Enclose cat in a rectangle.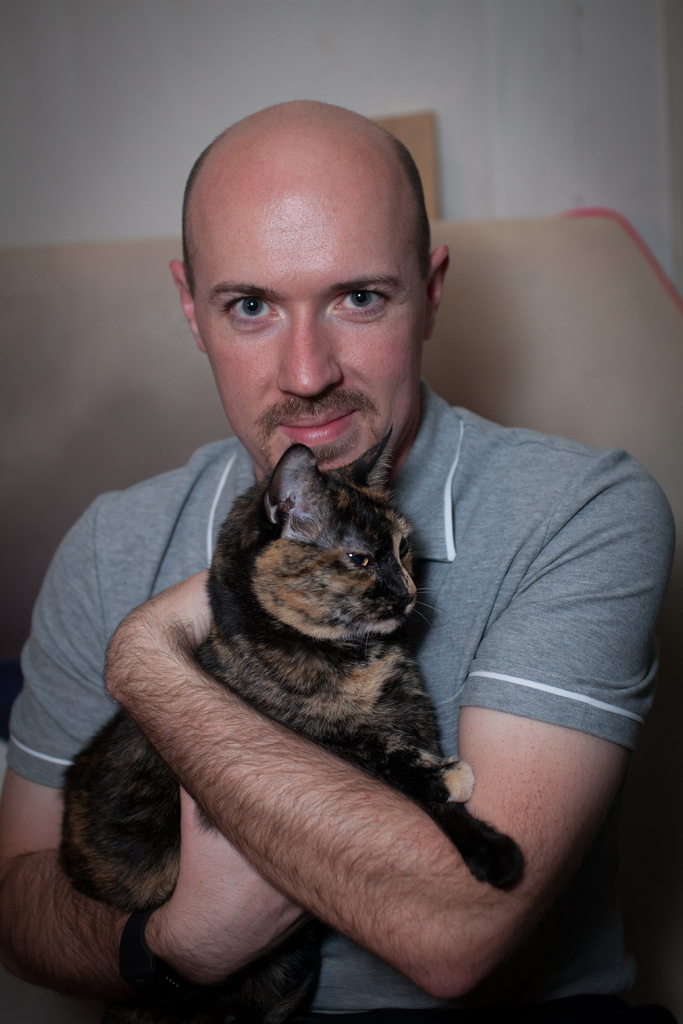
l=62, t=433, r=531, b=1023.
